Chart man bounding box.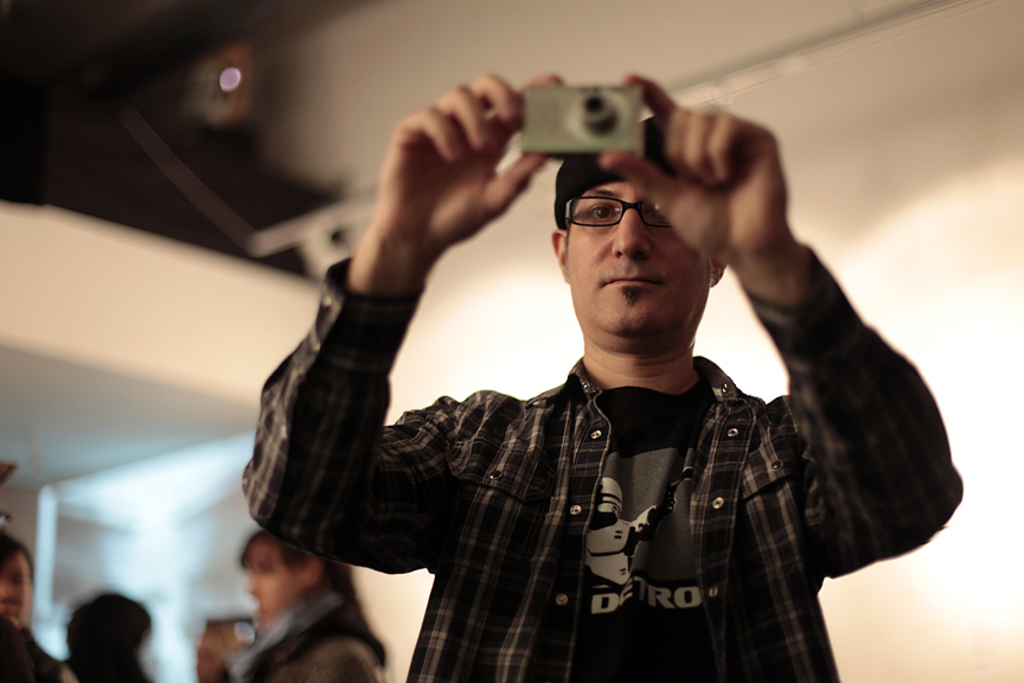
Charted: {"left": 250, "top": 6, "right": 965, "bottom": 682}.
